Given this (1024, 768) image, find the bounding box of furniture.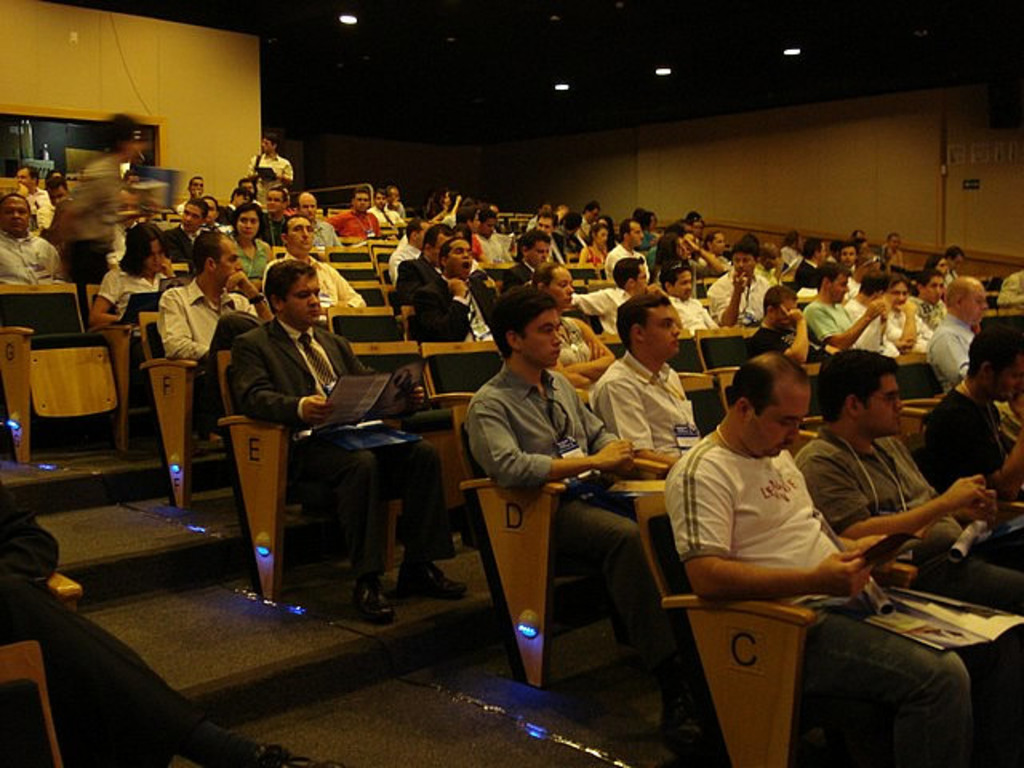
detection(45, 573, 80, 606).
